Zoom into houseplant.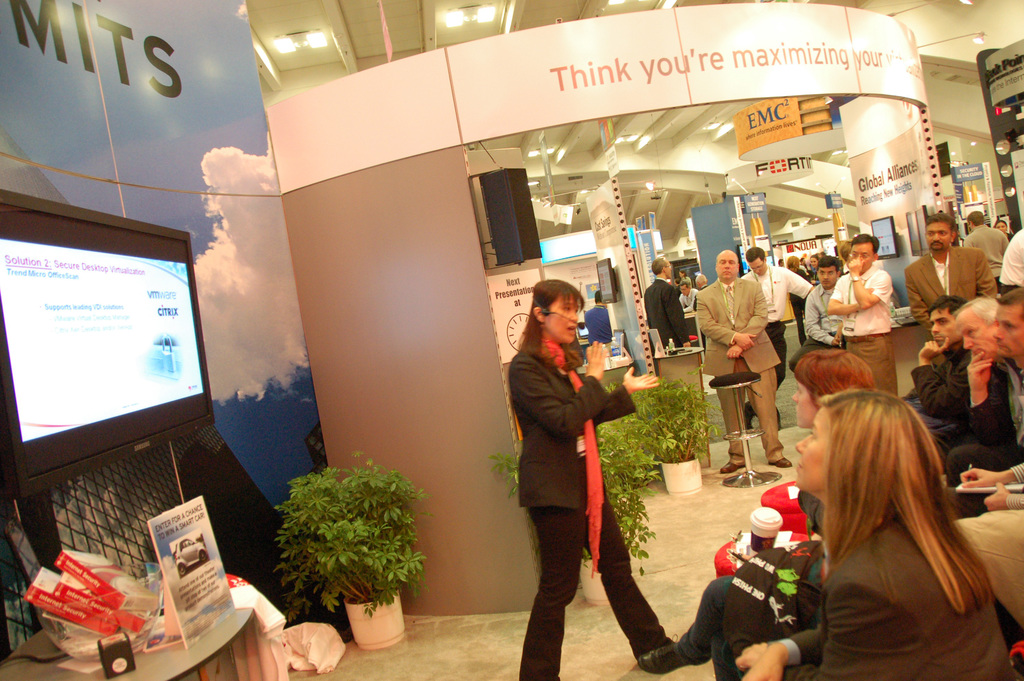
Zoom target: [left=488, top=409, right=664, bottom=608].
